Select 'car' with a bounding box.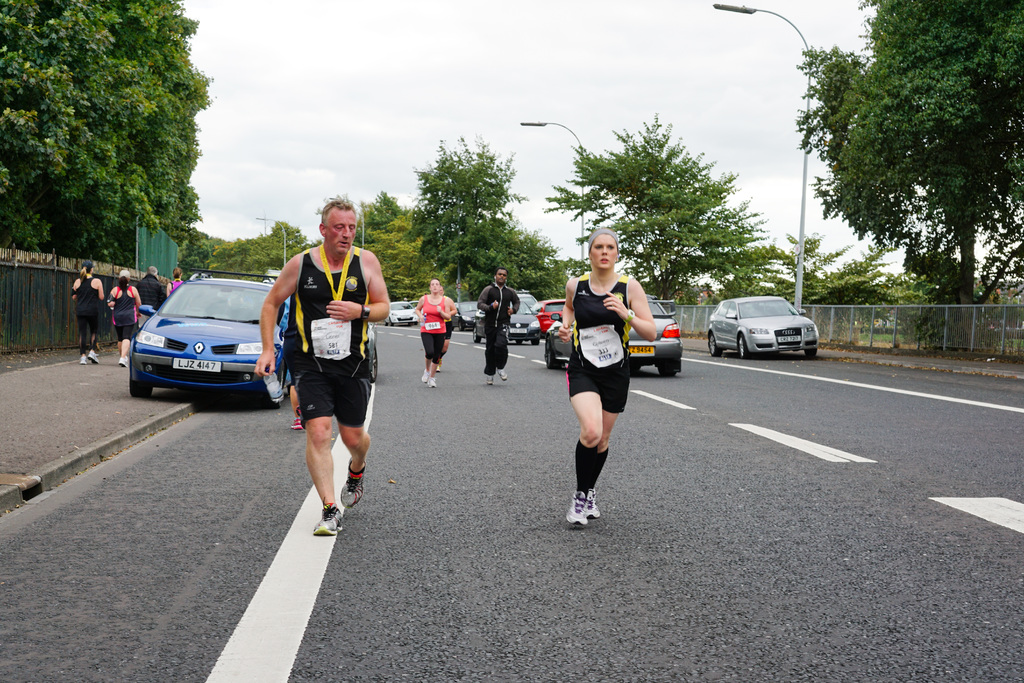
{"x1": 383, "y1": 302, "x2": 420, "y2": 325}.
